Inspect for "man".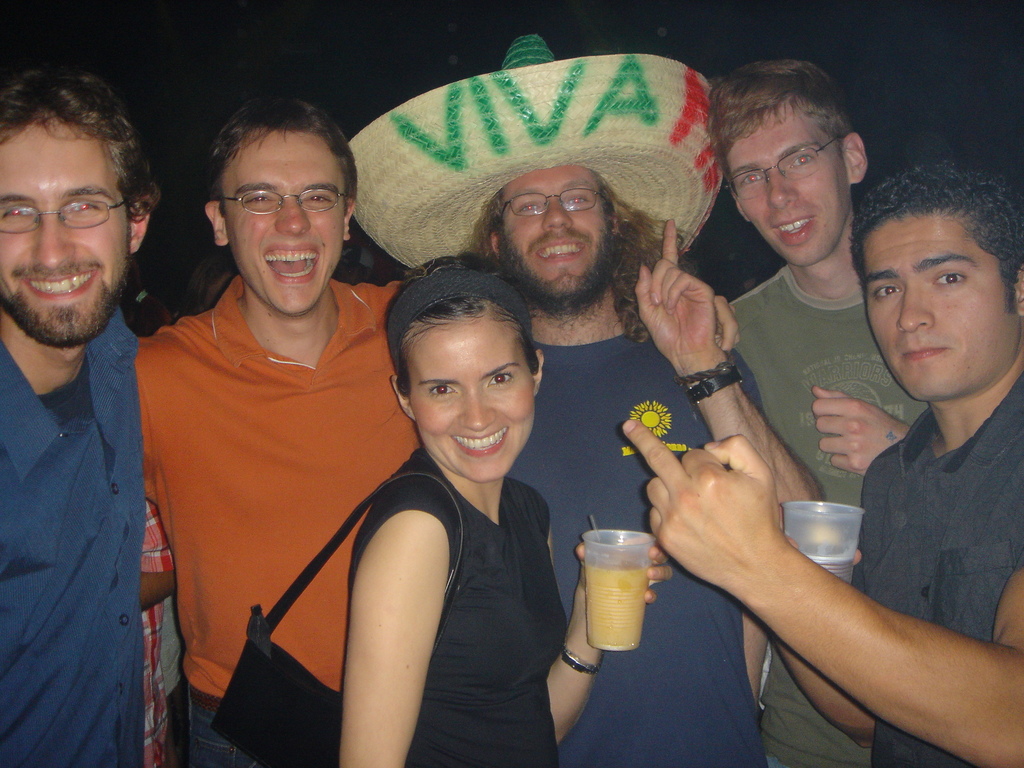
Inspection: [625,156,1023,767].
